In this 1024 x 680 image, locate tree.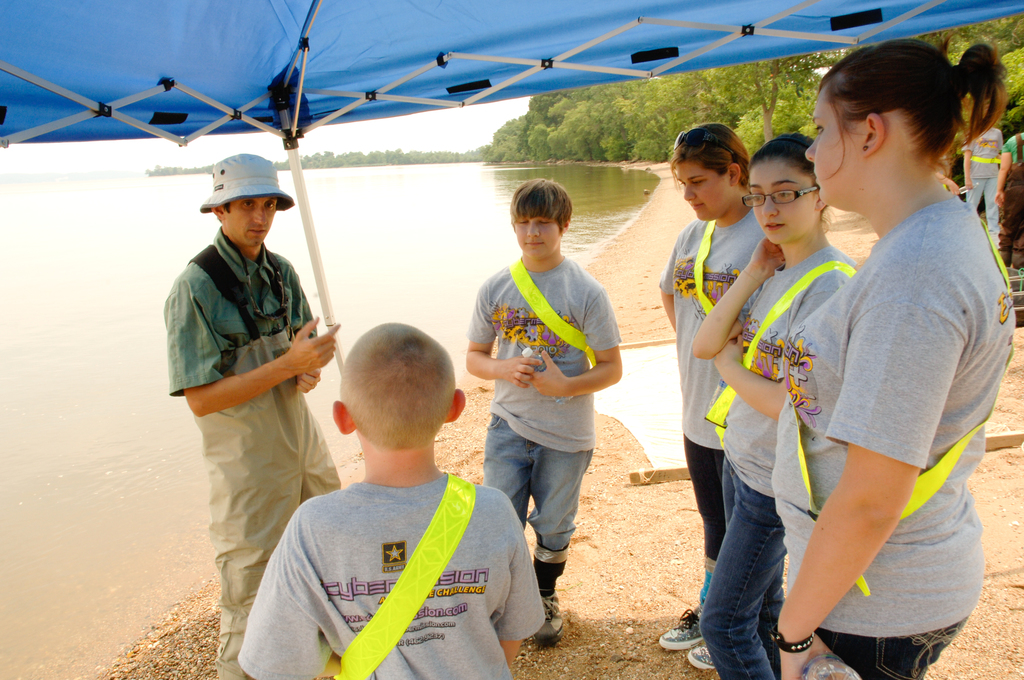
Bounding box: bbox=[705, 69, 758, 129].
